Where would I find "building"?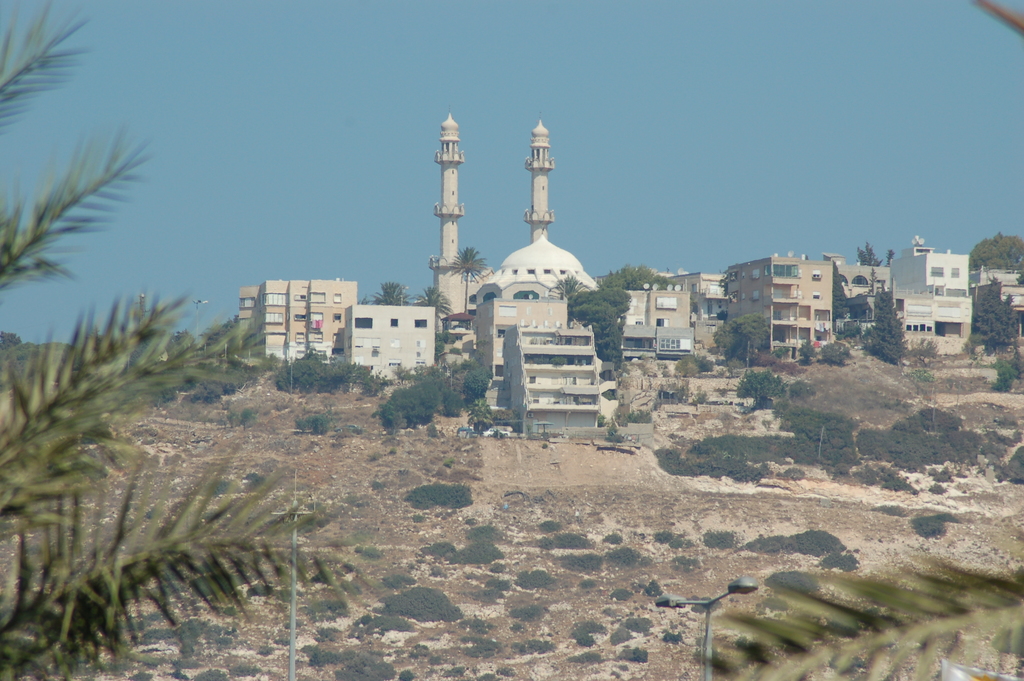
At Rect(890, 248, 972, 343).
